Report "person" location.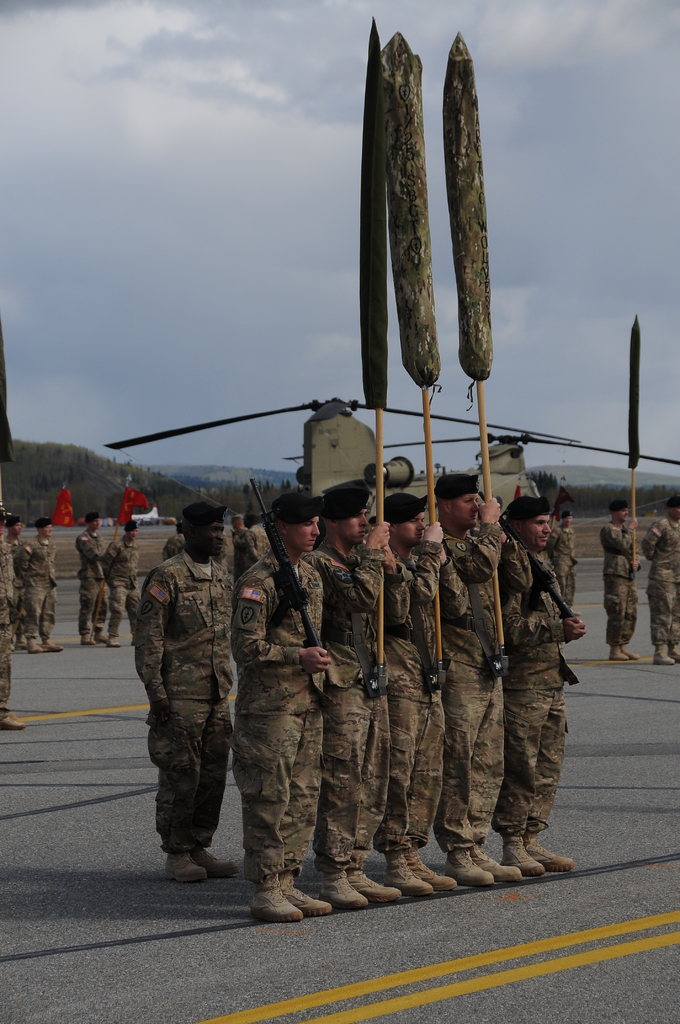
Report: region(490, 495, 585, 877).
